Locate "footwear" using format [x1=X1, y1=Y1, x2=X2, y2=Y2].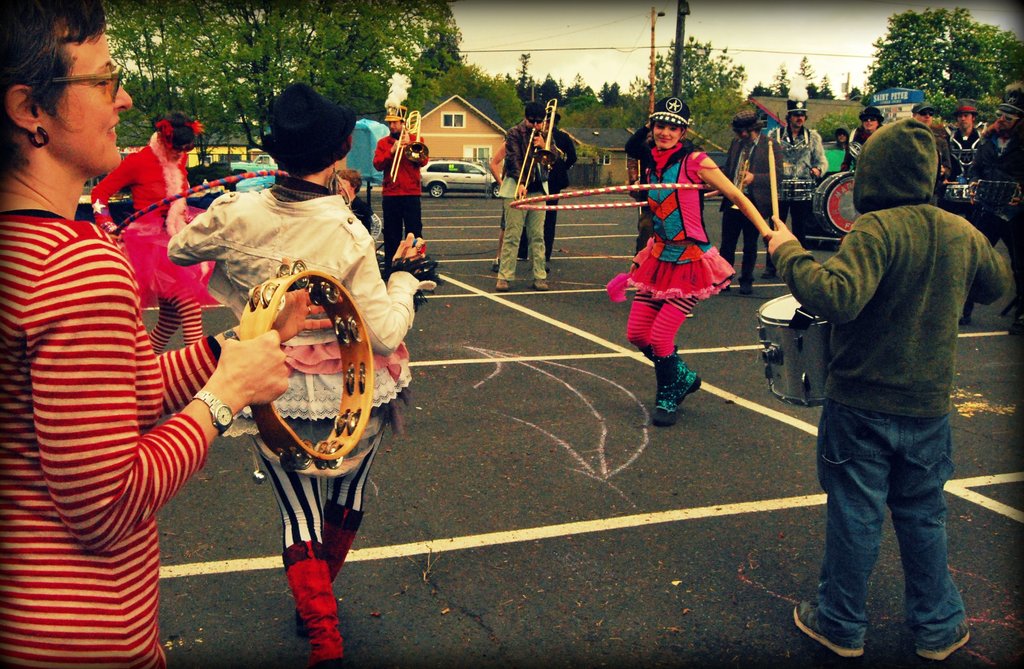
[x1=764, y1=268, x2=778, y2=279].
